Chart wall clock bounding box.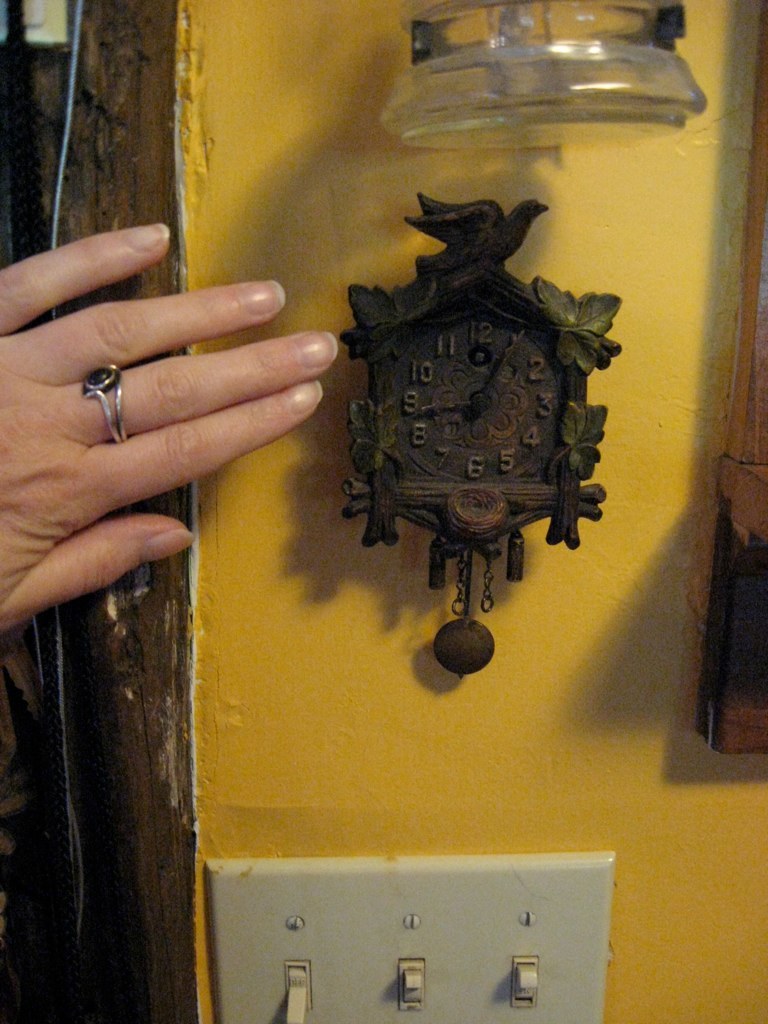
Charted: 328,188,624,678.
